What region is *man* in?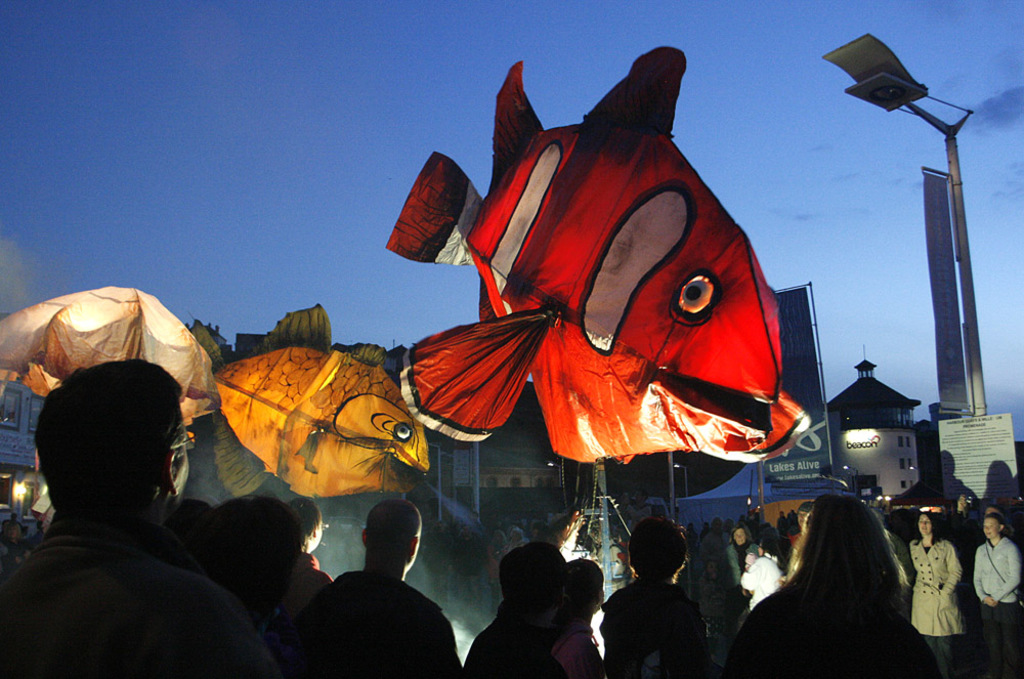
289, 498, 465, 678.
